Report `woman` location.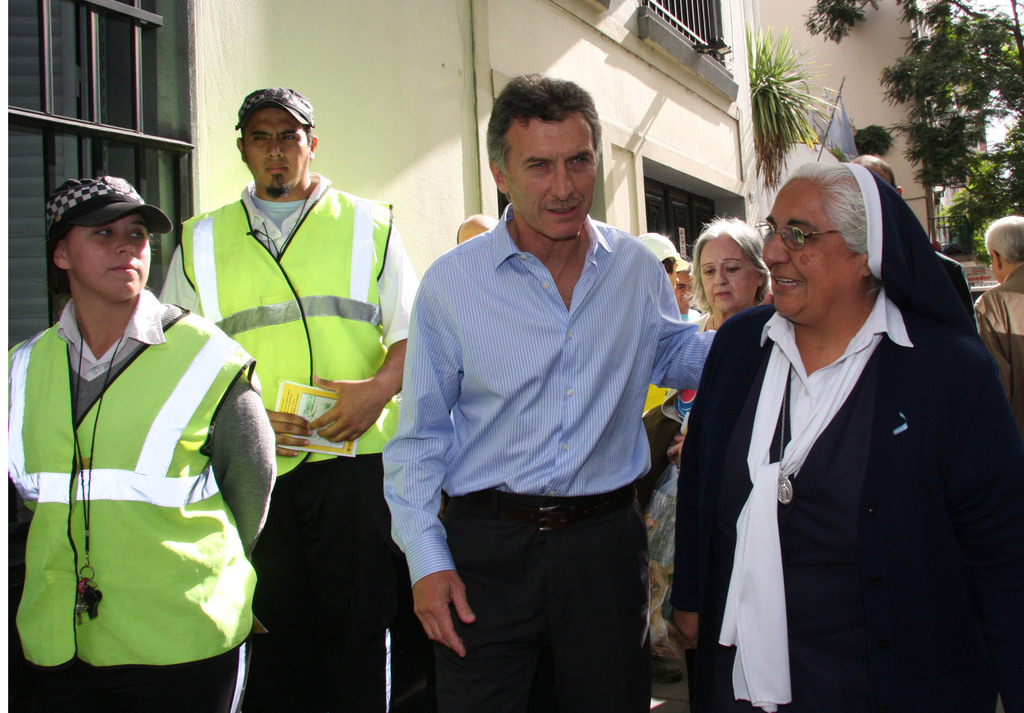
Report: {"left": 682, "top": 157, "right": 990, "bottom": 712}.
